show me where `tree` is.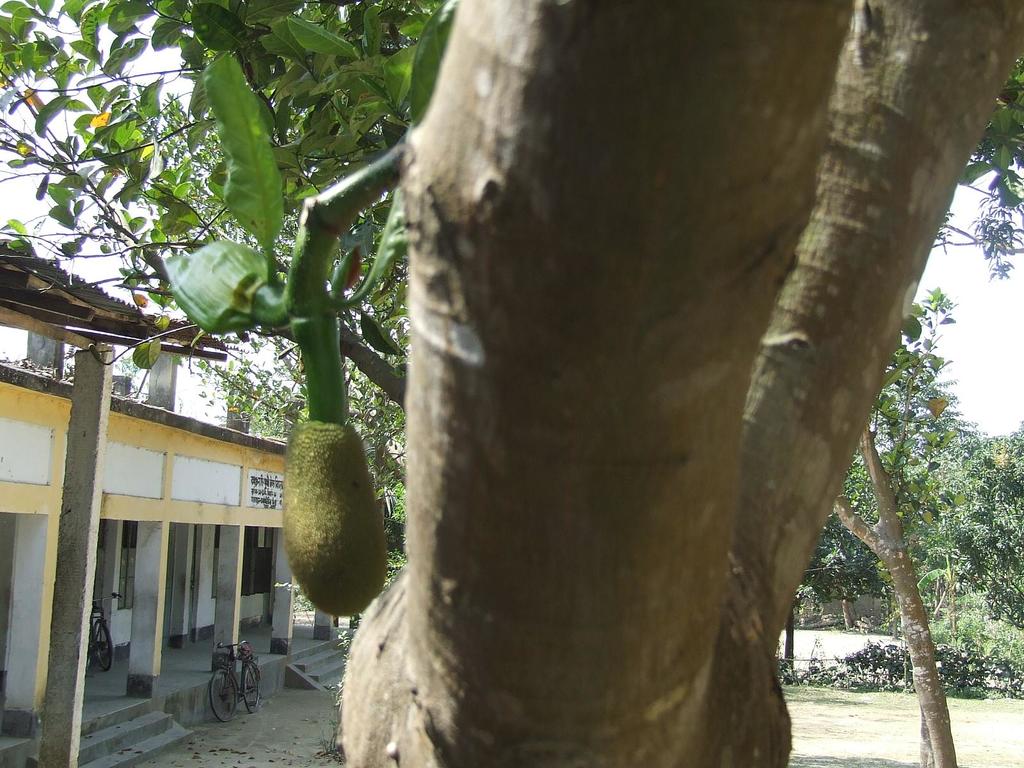
`tree` is at Rect(340, 0, 1023, 767).
